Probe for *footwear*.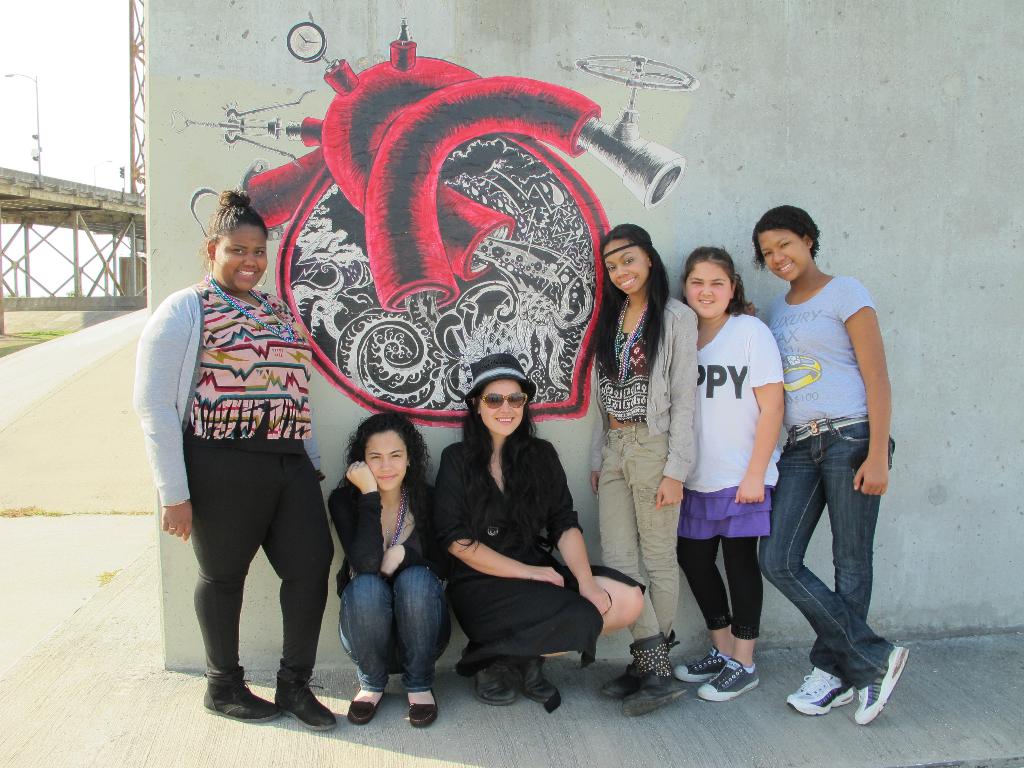
Probe result: box=[852, 647, 909, 724].
